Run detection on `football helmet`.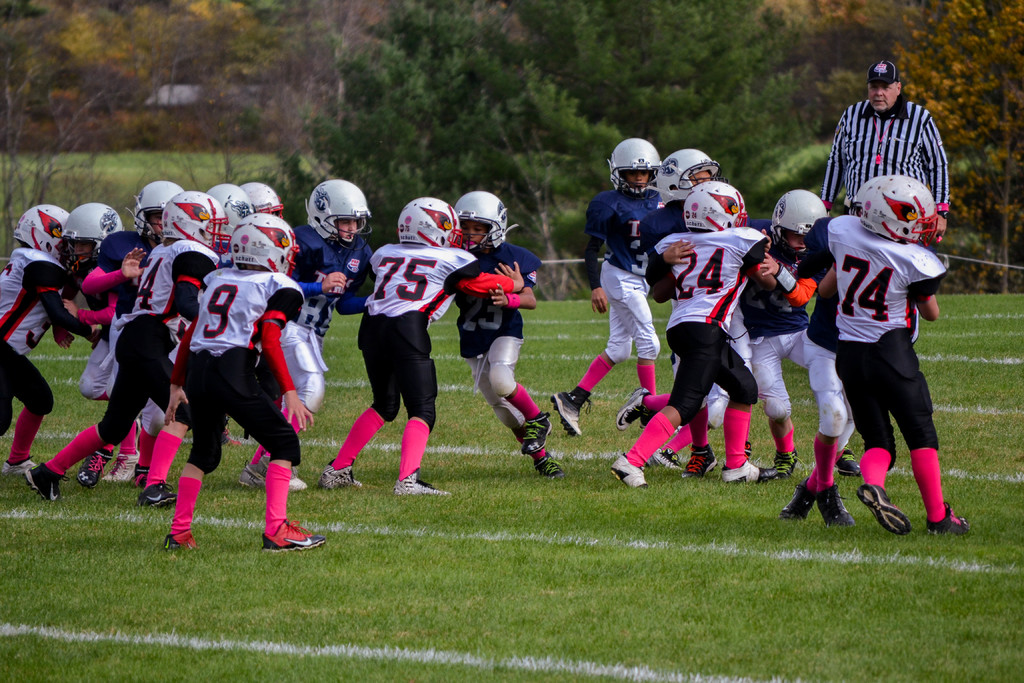
Result: region(452, 190, 514, 258).
